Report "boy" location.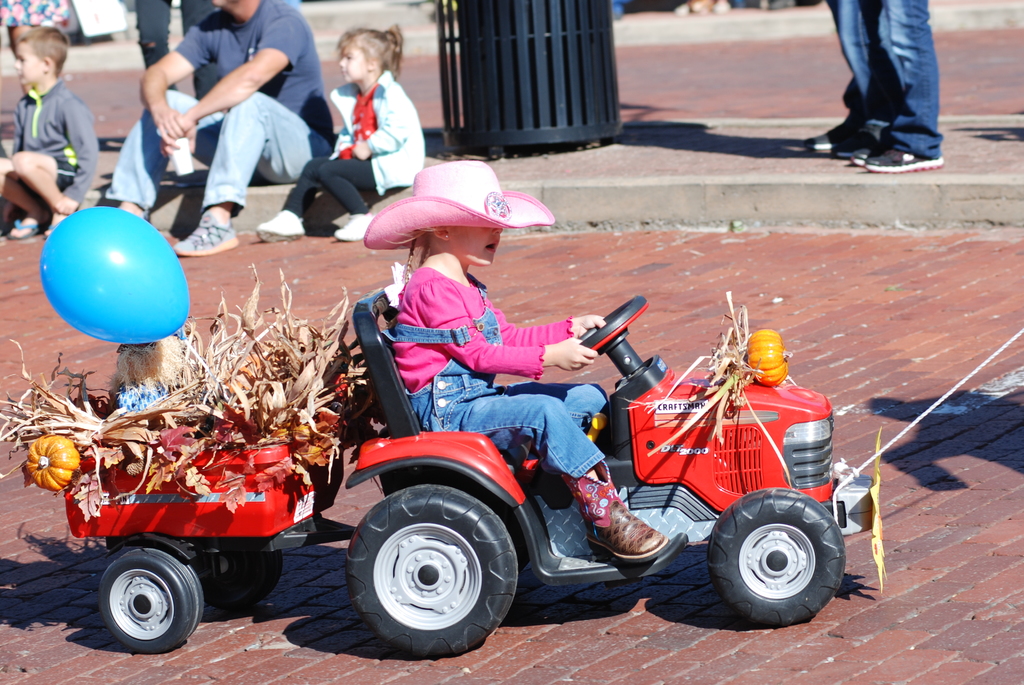
Report: x1=0 y1=22 x2=97 y2=240.
